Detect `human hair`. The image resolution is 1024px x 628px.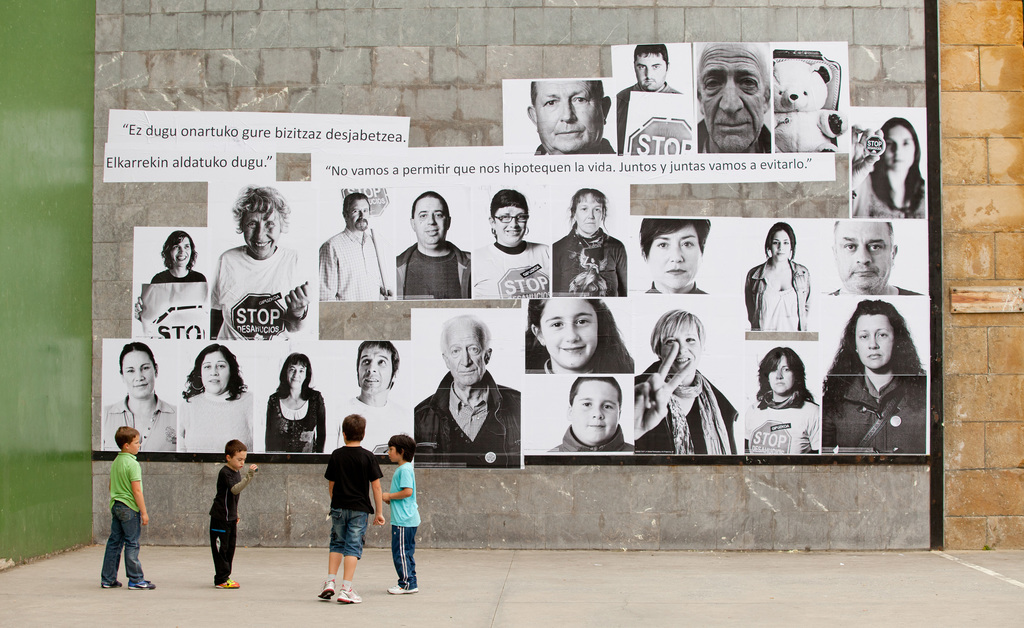
<box>872,117,925,214</box>.
